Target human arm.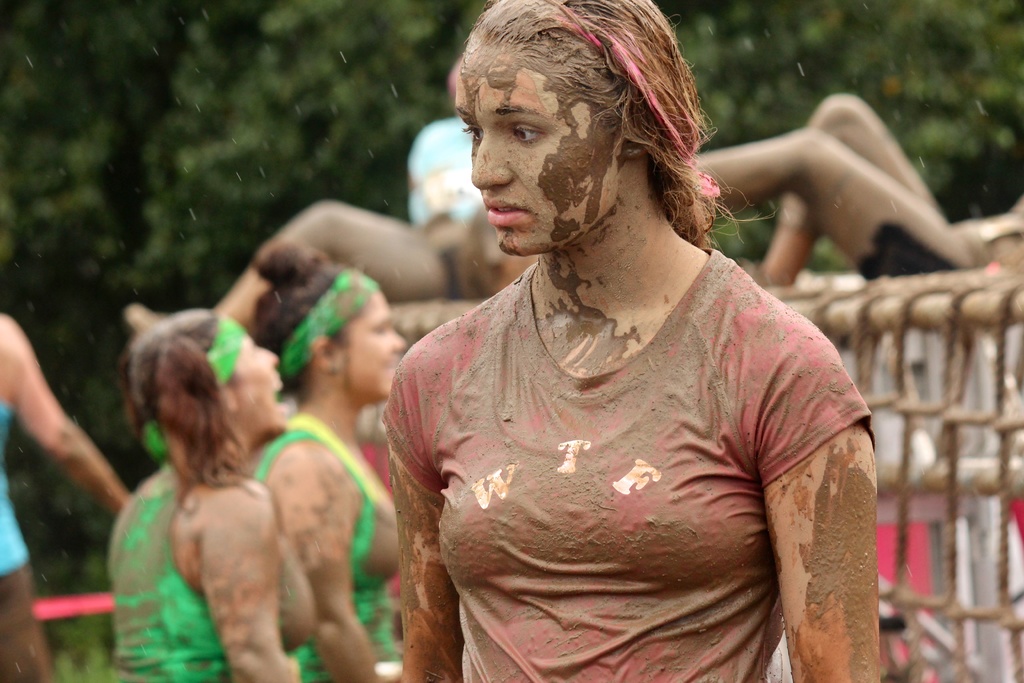
Target region: <bbox>217, 469, 319, 682</bbox>.
